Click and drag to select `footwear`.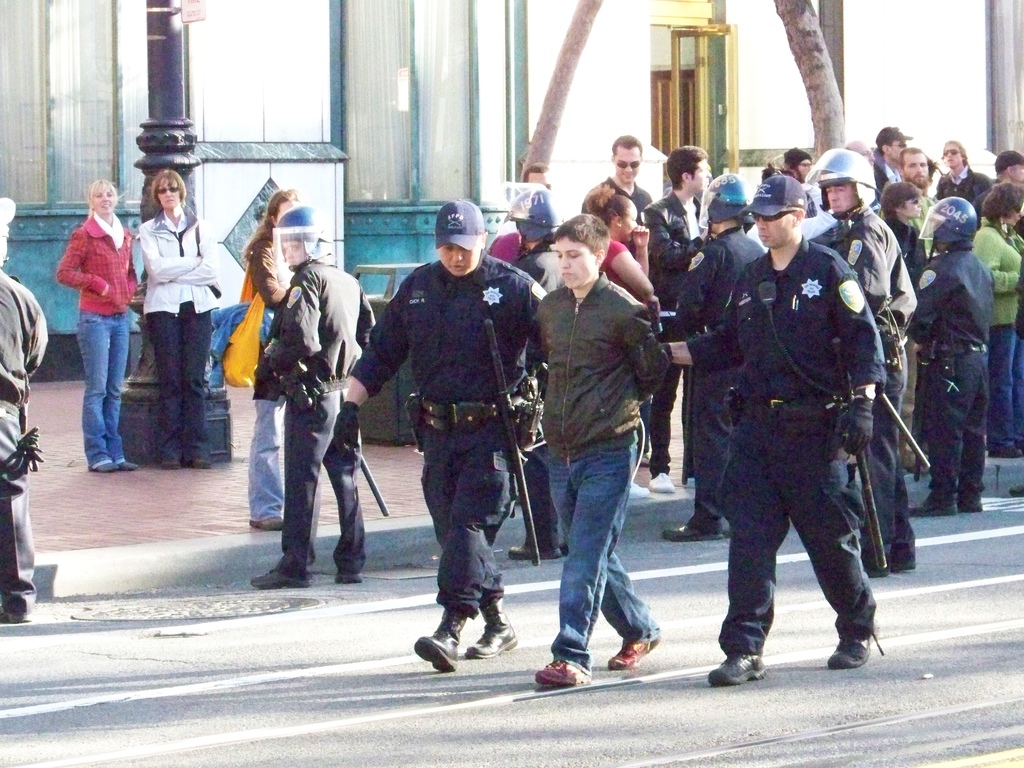
Selection: <bbox>608, 636, 662, 671</bbox>.
